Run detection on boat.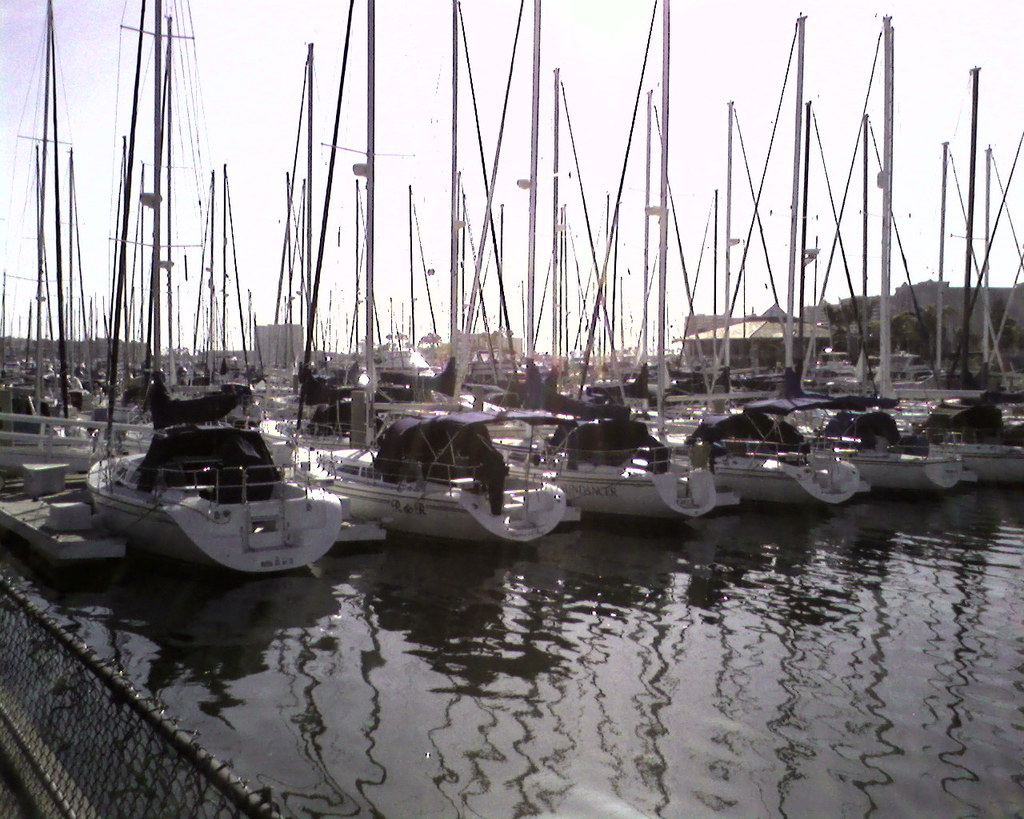
Result: detection(761, 113, 845, 426).
